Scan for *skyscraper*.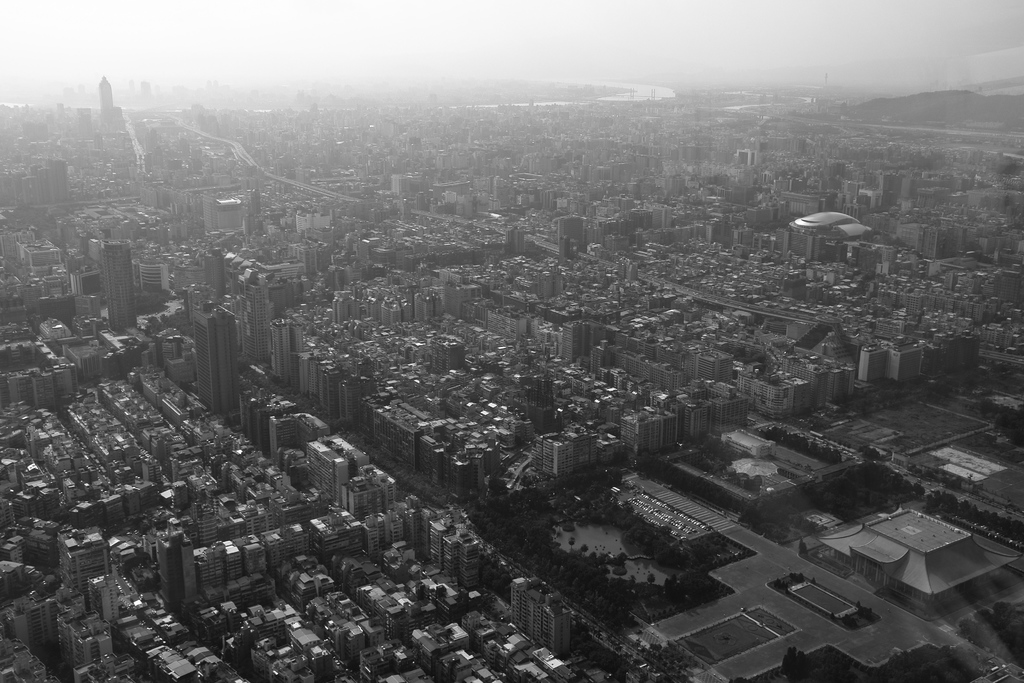
Scan result: Rect(886, 342, 922, 378).
